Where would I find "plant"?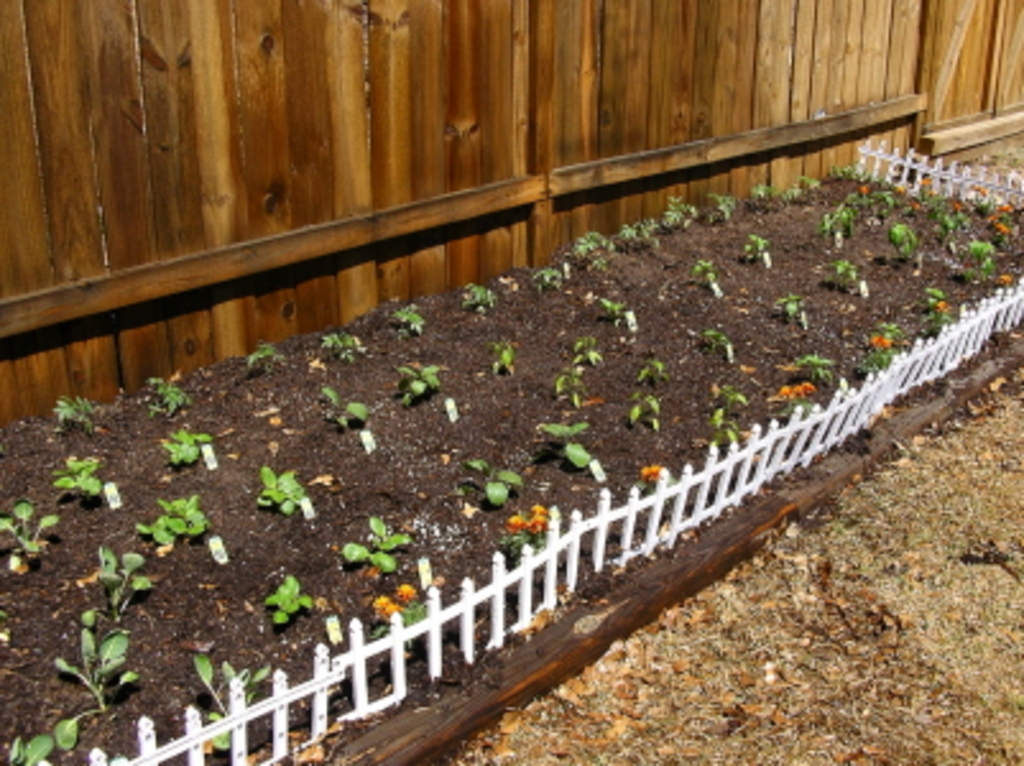
At (490,347,513,365).
